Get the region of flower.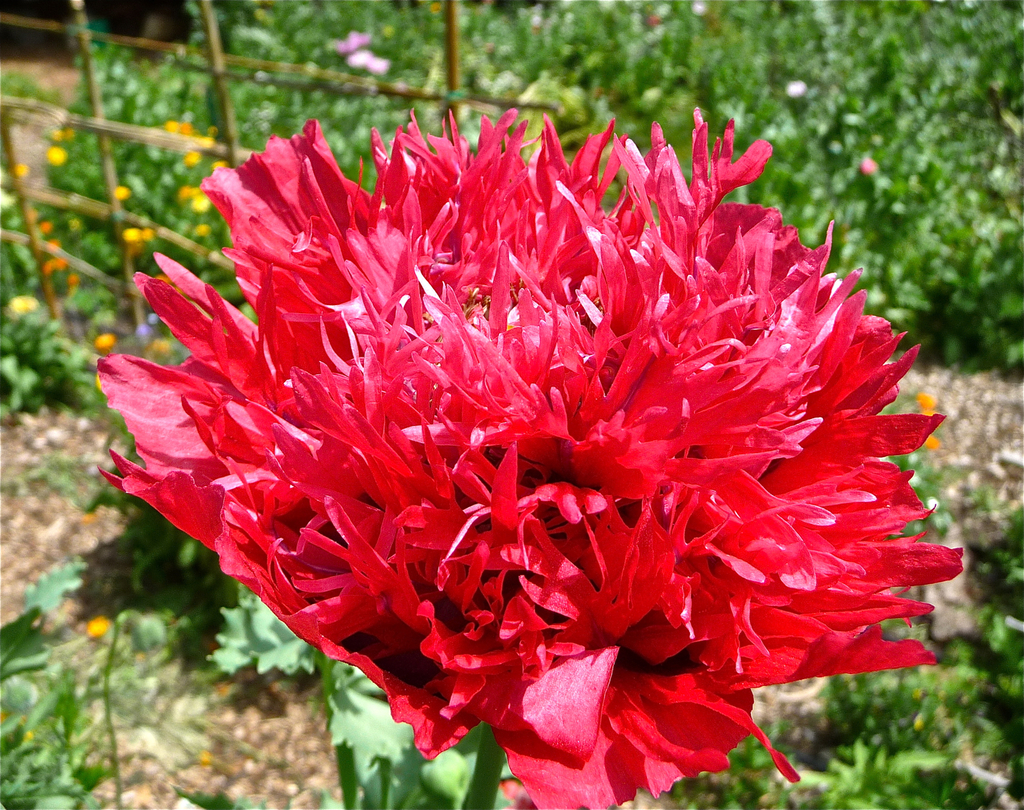
113,184,132,201.
